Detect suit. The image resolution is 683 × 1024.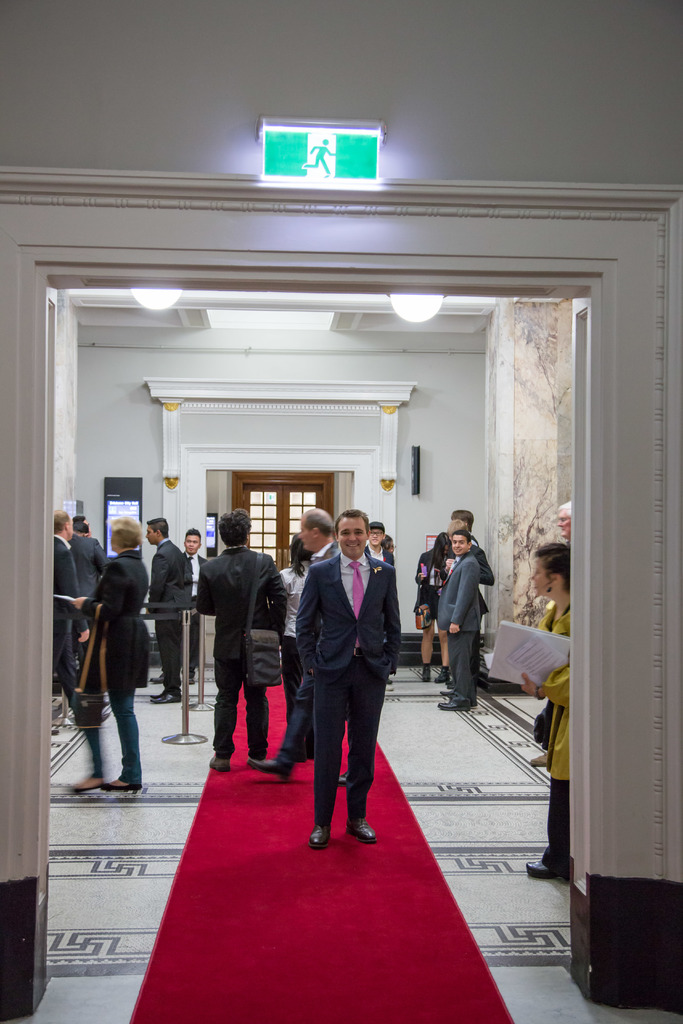
(149, 539, 190, 694).
